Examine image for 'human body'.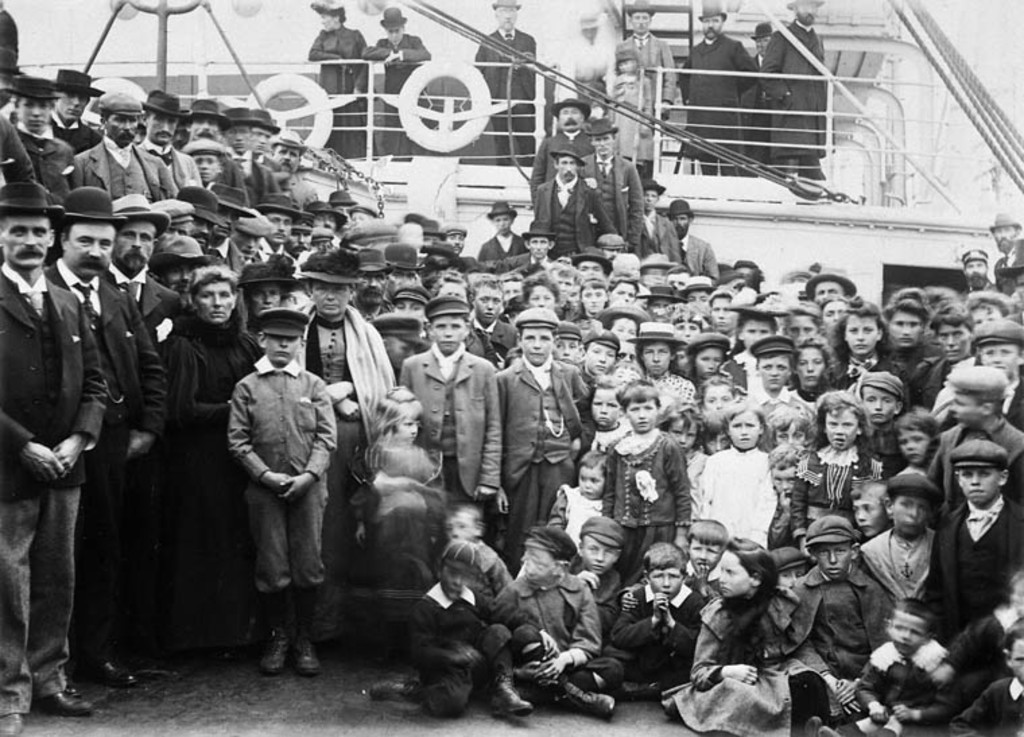
Examination result: 197:94:226:139.
